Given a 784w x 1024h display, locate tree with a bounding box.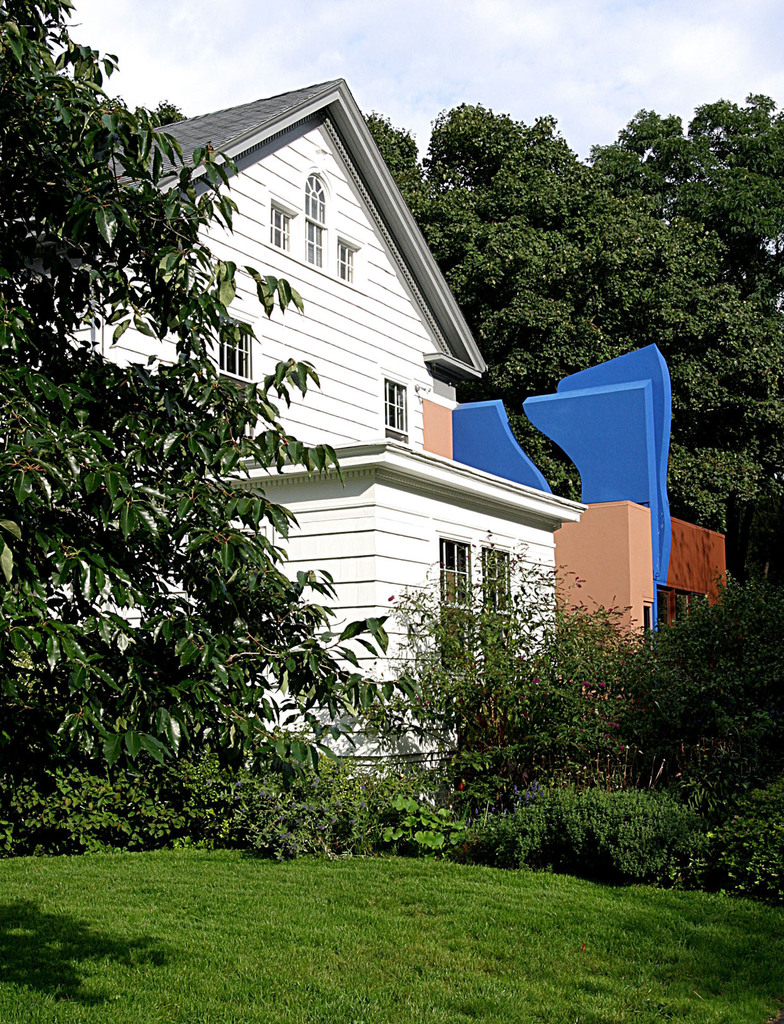
Located: [x1=147, y1=95, x2=176, y2=120].
